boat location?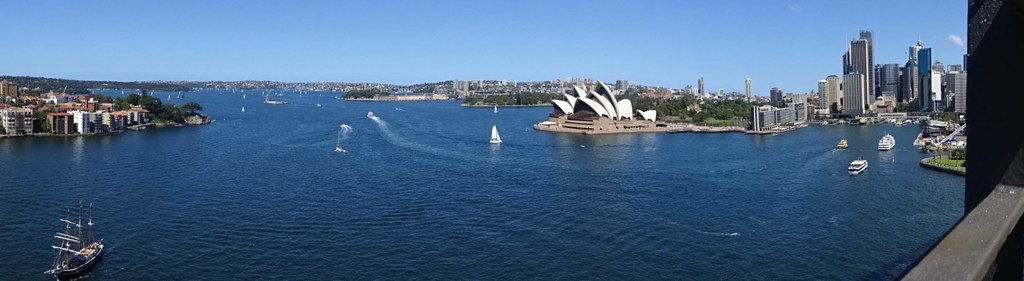
{"left": 836, "top": 139, "right": 847, "bottom": 148}
